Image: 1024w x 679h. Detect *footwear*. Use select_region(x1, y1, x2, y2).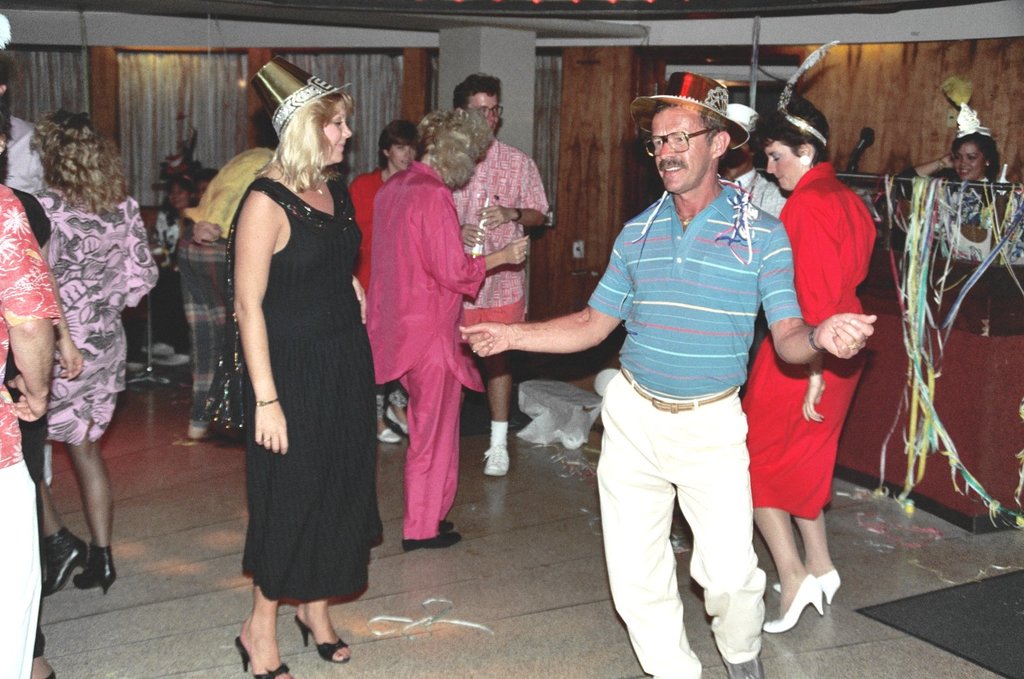
select_region(37, 524, 84, 596).
